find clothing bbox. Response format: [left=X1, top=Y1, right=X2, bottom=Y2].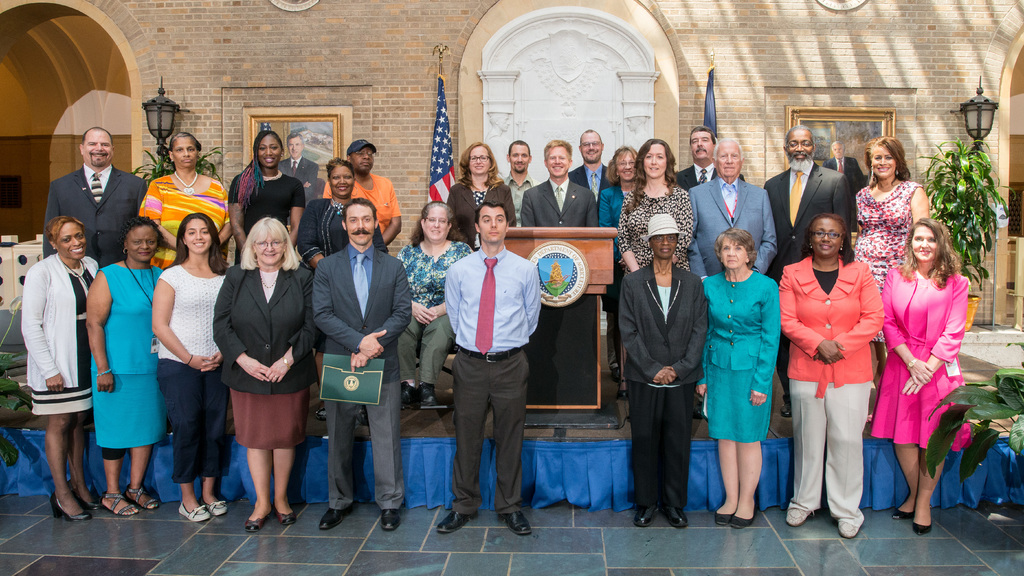
[left=321, top=169, right=402, bottom=237].
